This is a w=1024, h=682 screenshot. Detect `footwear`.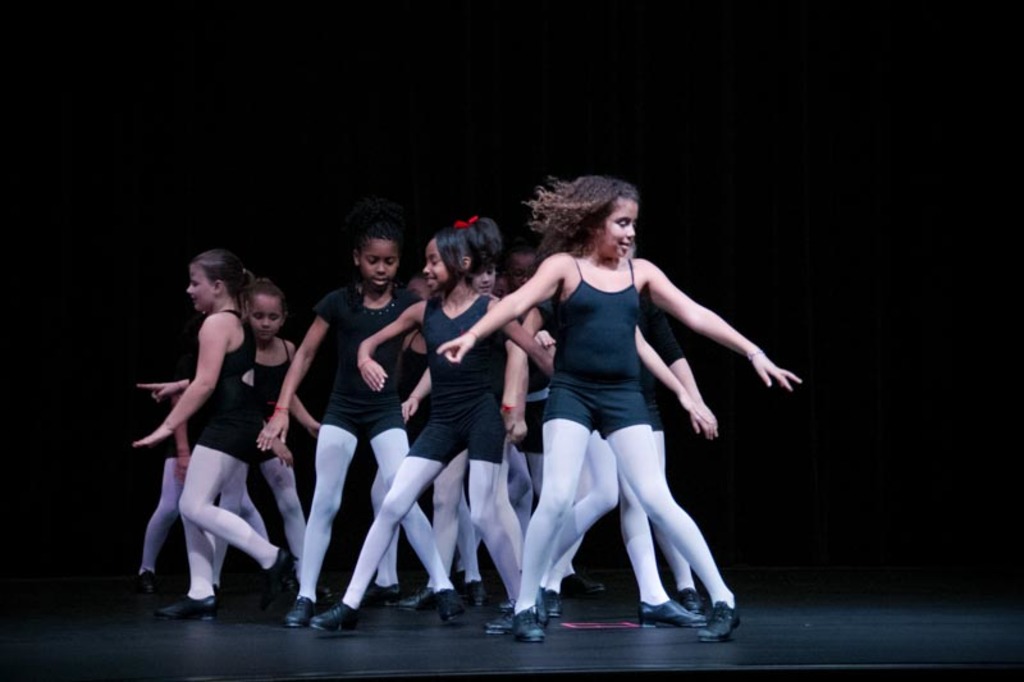
(x1=137, y1=571, x2=159, y2=596).
